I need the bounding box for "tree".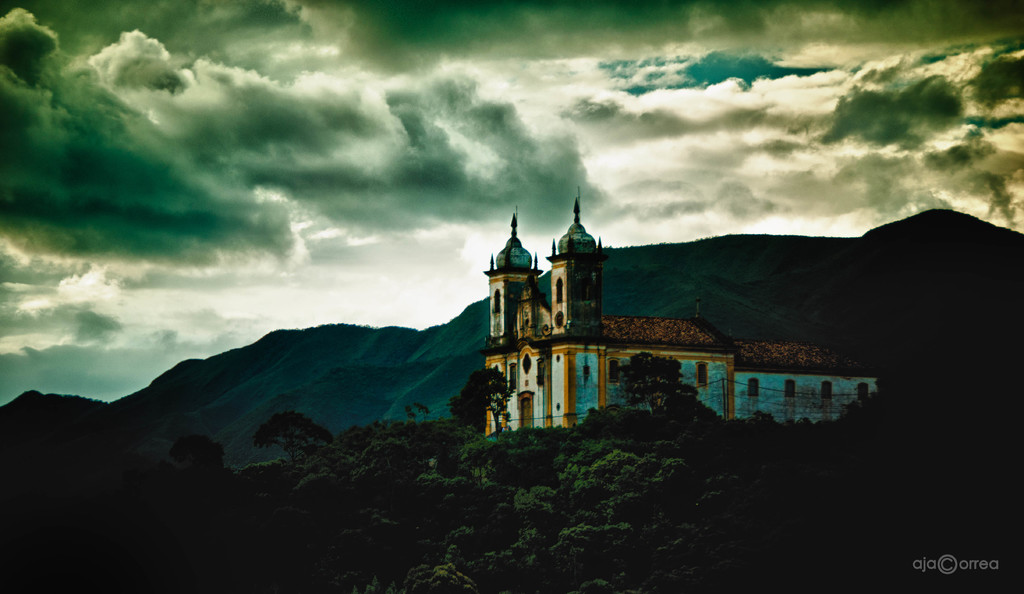
Here it is: l=447, t=363, r=523, b=434.
